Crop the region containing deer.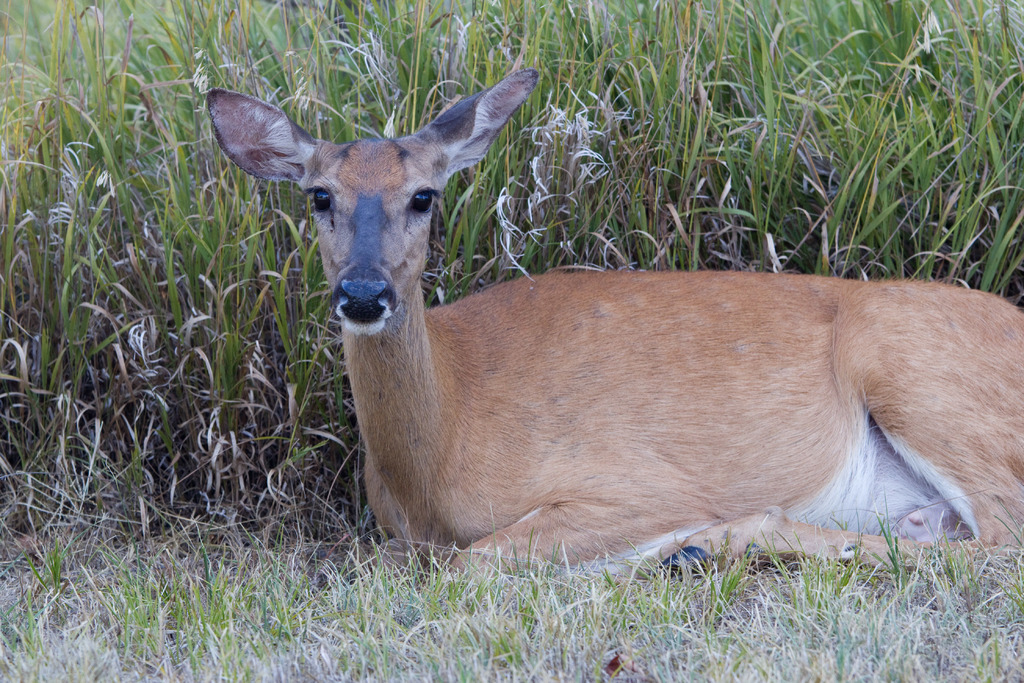
Crop region: box=[208, 65, 1023, 573].
